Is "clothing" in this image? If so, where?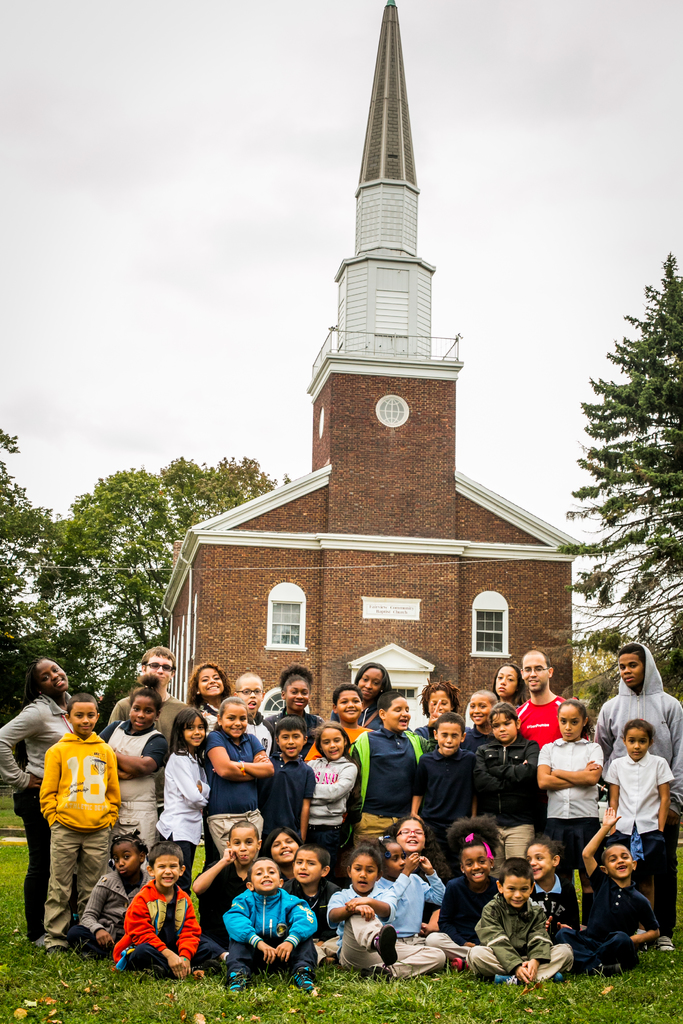
Yes, at [left=103, top=696, right=181, bottom=739].
